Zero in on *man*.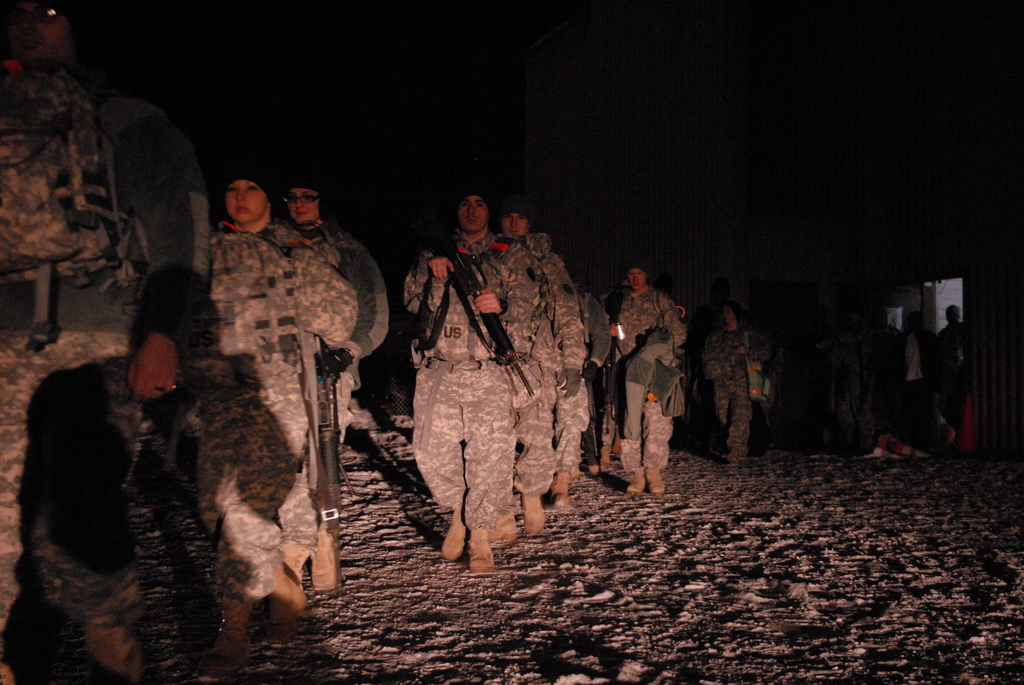
Zeroed in: (492, 196, 589, 534).
